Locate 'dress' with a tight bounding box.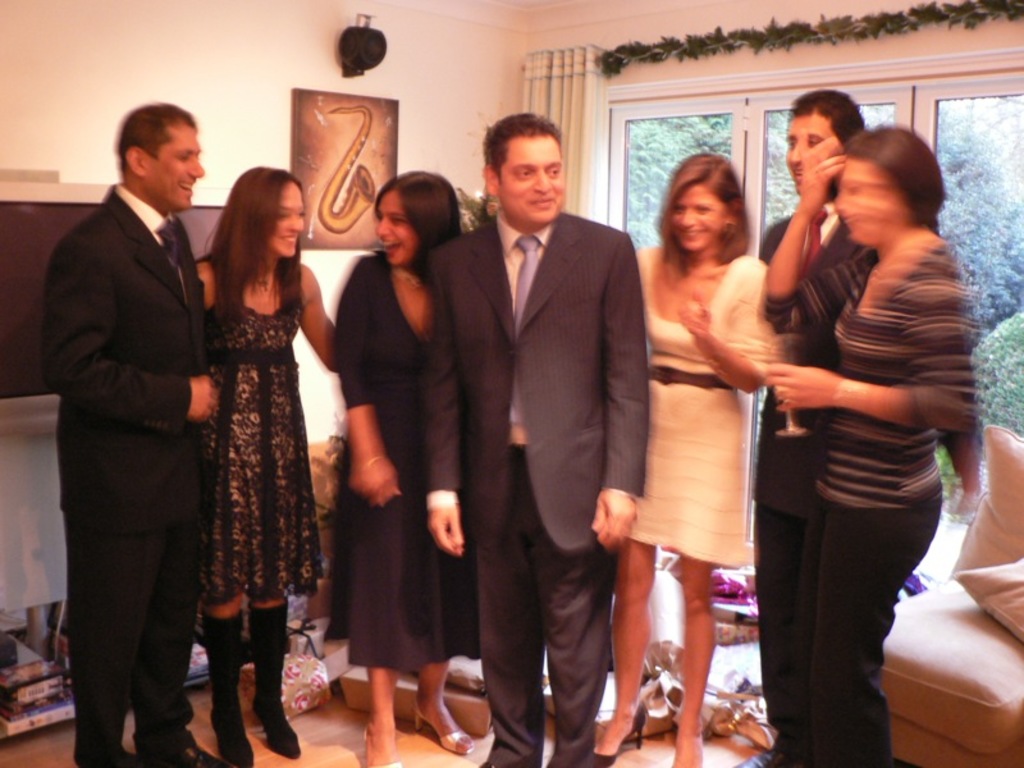
191, 255, 328, 608.
